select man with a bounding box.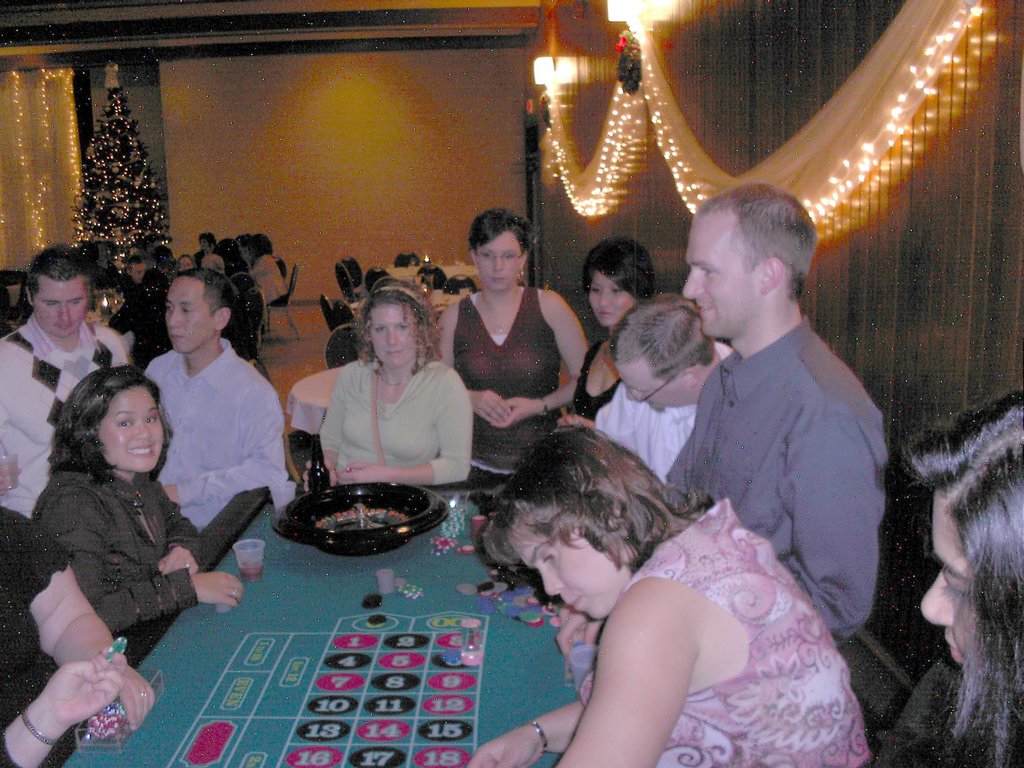
locate(117, 239, 177, 368).
